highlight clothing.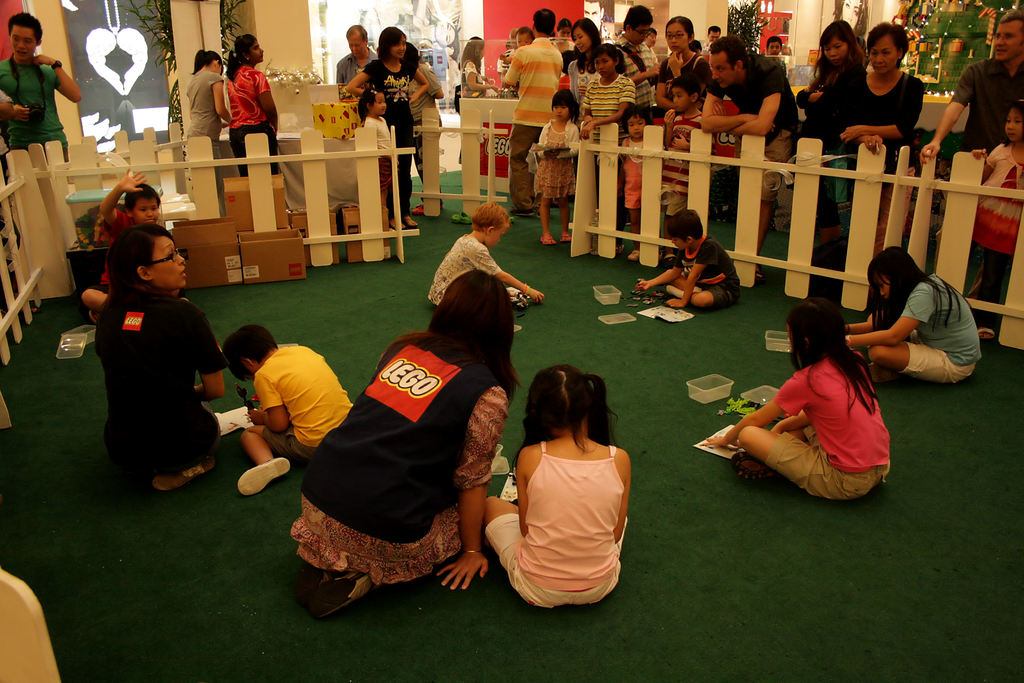
Highlighted region: crop(794, 60, 872, 204).
